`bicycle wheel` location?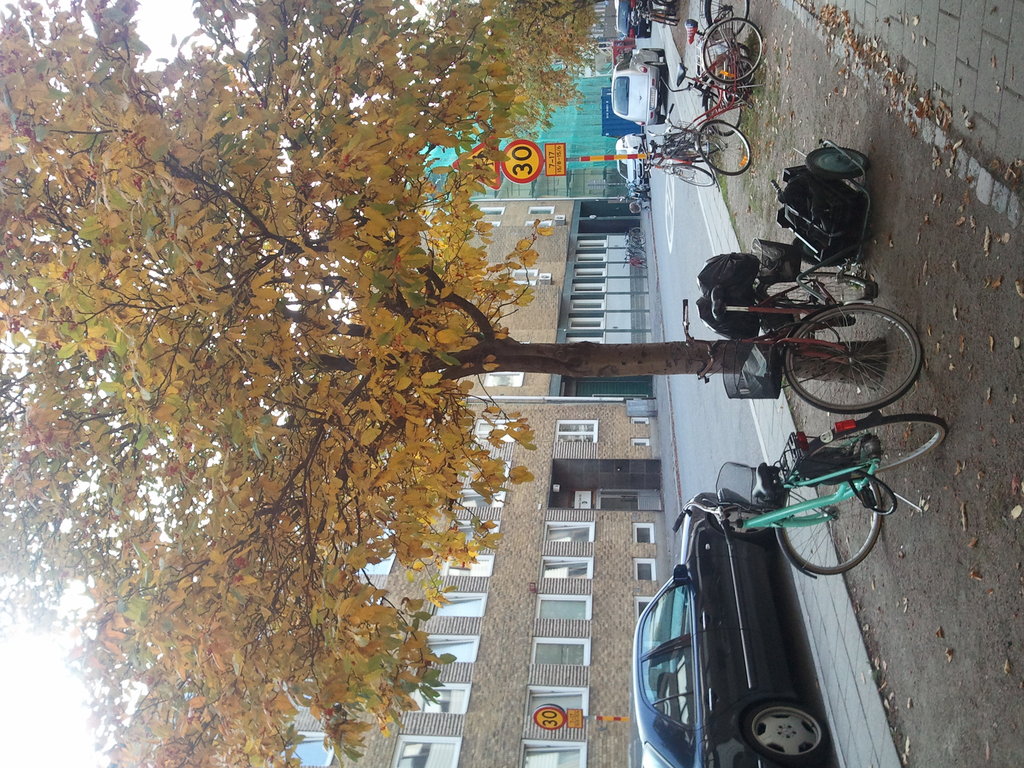
x1=695 y1=80 x2=753 y2=142
